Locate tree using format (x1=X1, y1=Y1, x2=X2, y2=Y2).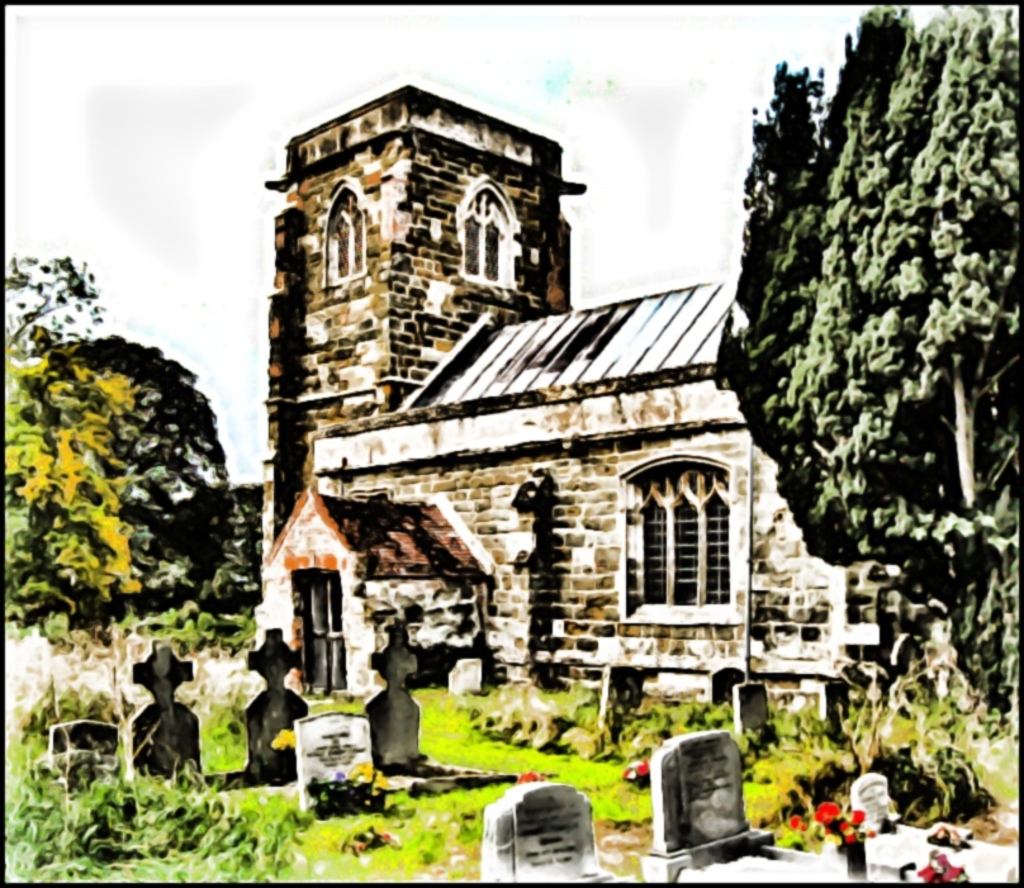
(x1=4, y1=339, x2=240, y2=641).
